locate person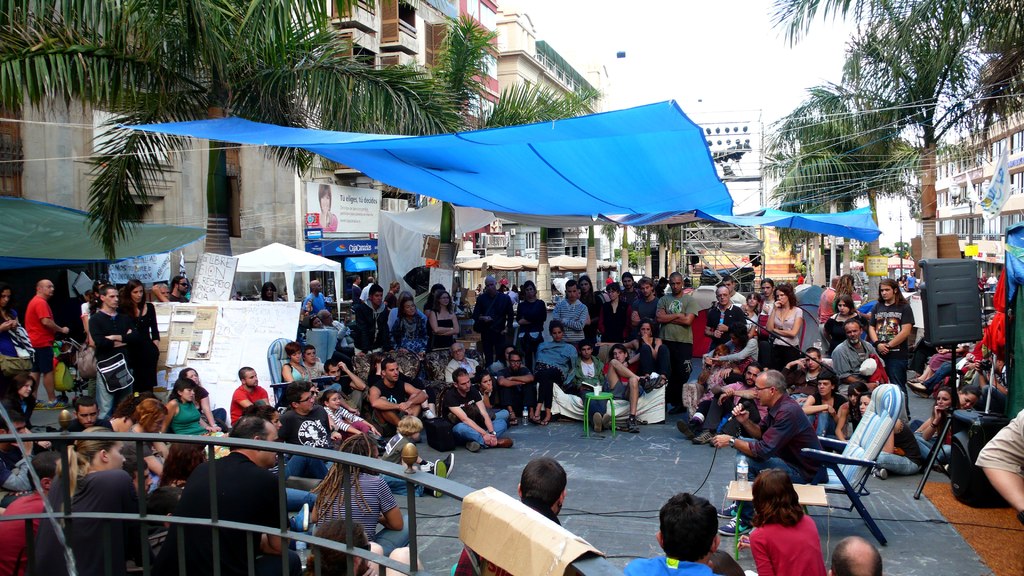
[832,272,872,328]
